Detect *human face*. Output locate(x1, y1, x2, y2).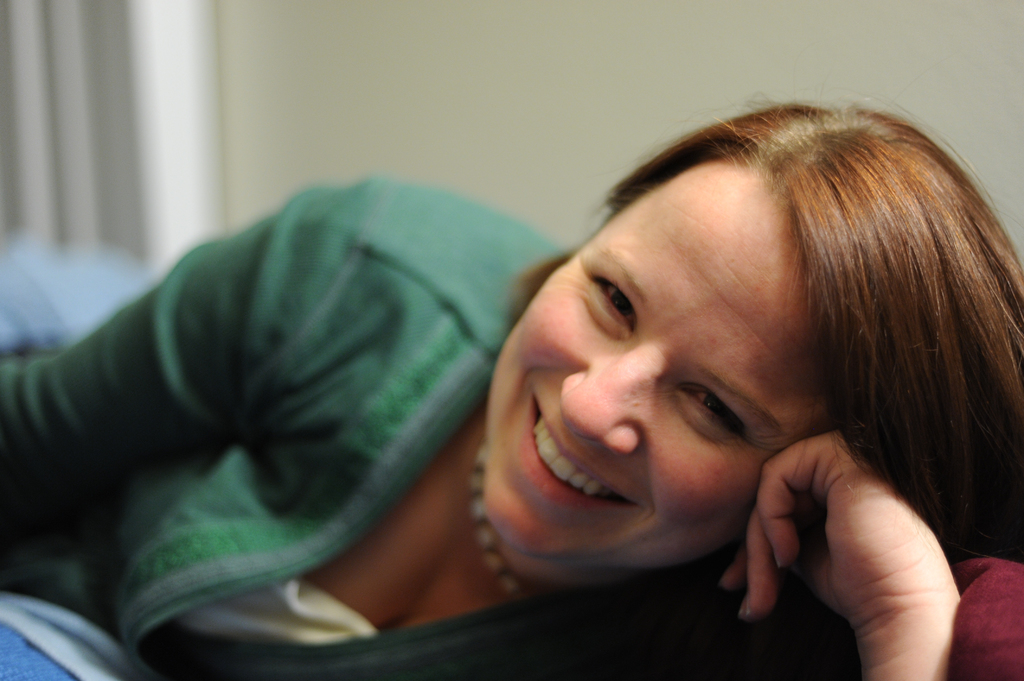
locate(482, 168, 837, 558).
